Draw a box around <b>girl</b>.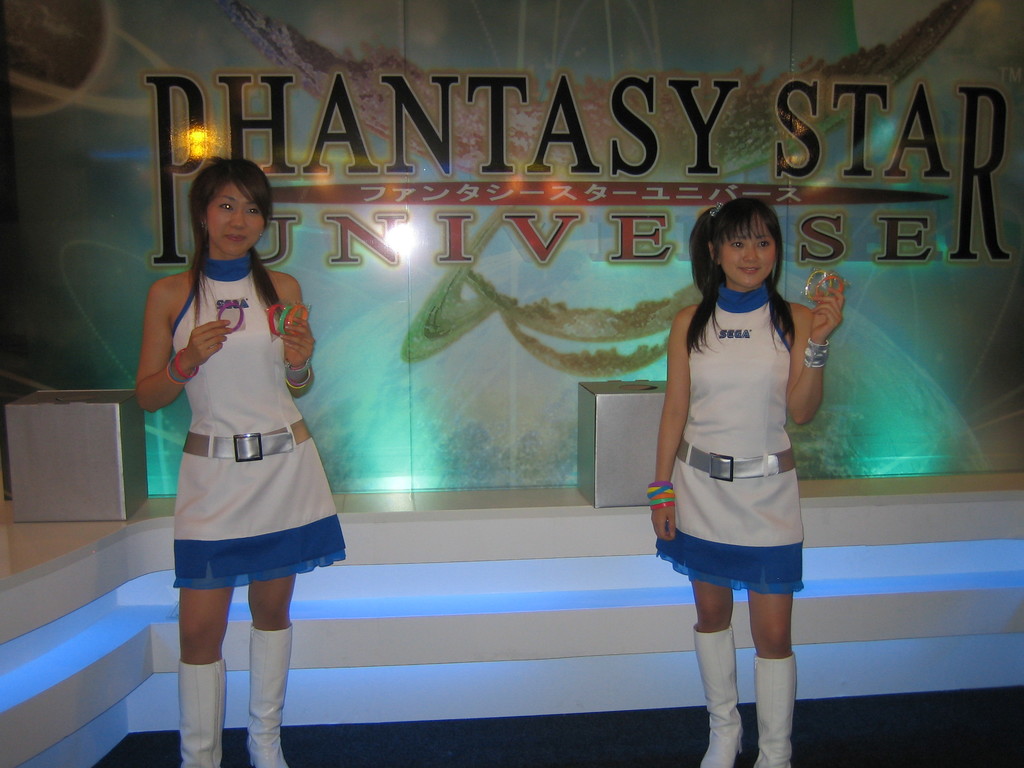
Rect(644, 193, 841, 767).
